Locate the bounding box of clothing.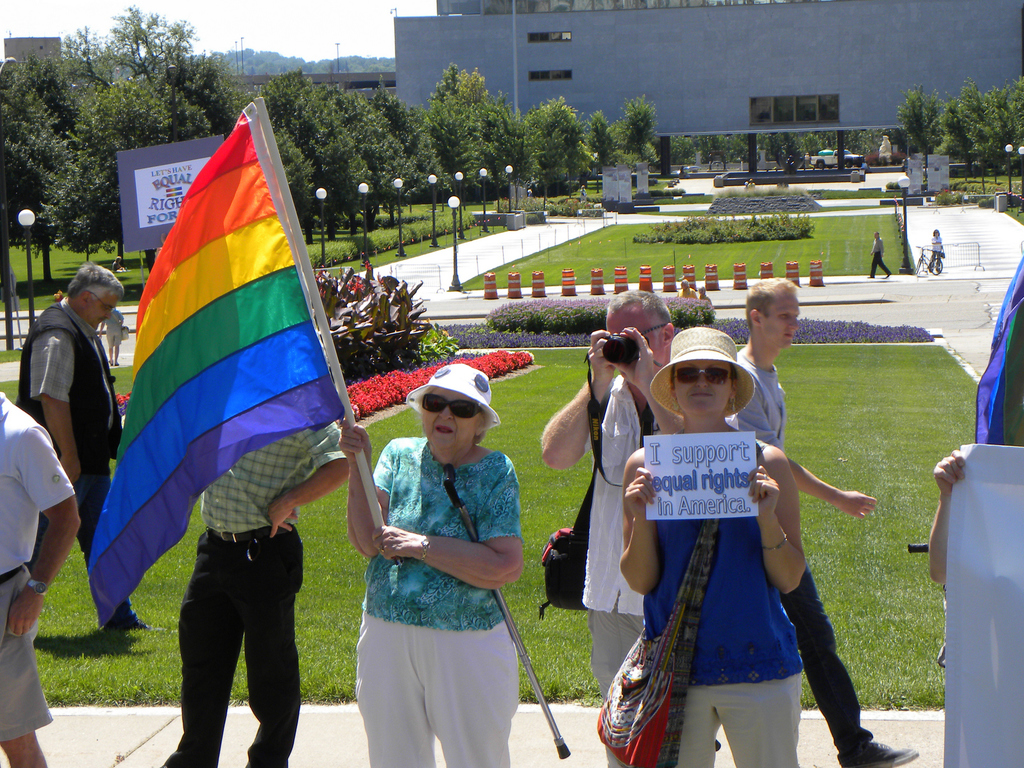
Bounding box: select_region(641, 426, 803, 767).
